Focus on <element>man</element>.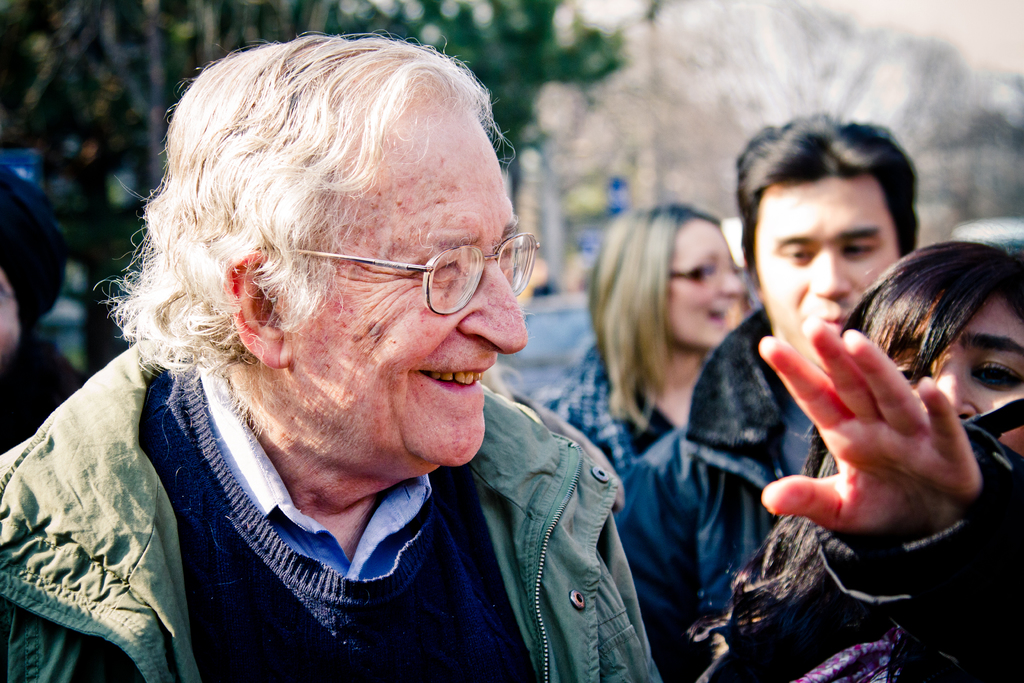
Focused at bbox=(38, 33, 692, 682).
